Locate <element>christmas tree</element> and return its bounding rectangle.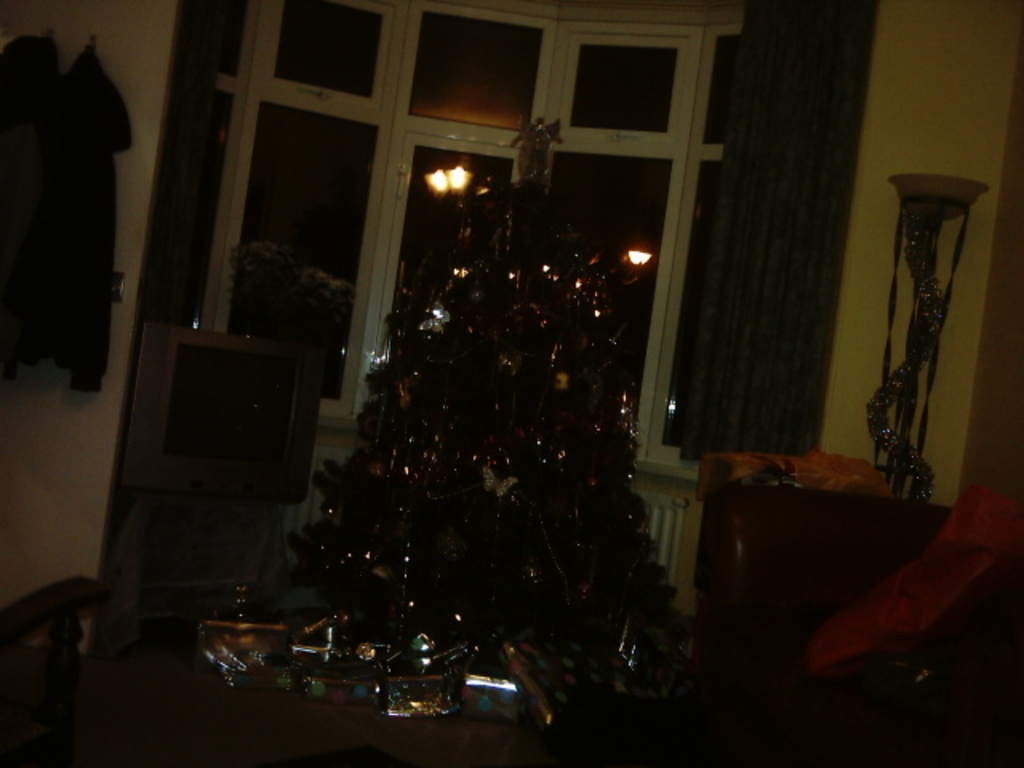
(304, 126, 670, 693).
